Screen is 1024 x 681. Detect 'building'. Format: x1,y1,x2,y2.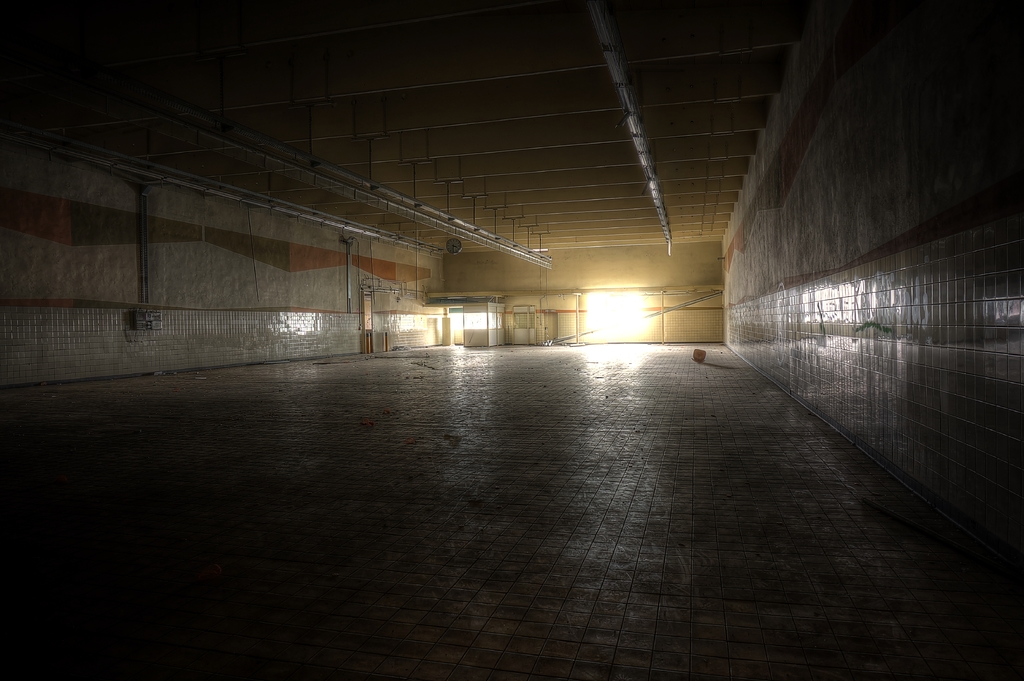
0,0,1023,680.
